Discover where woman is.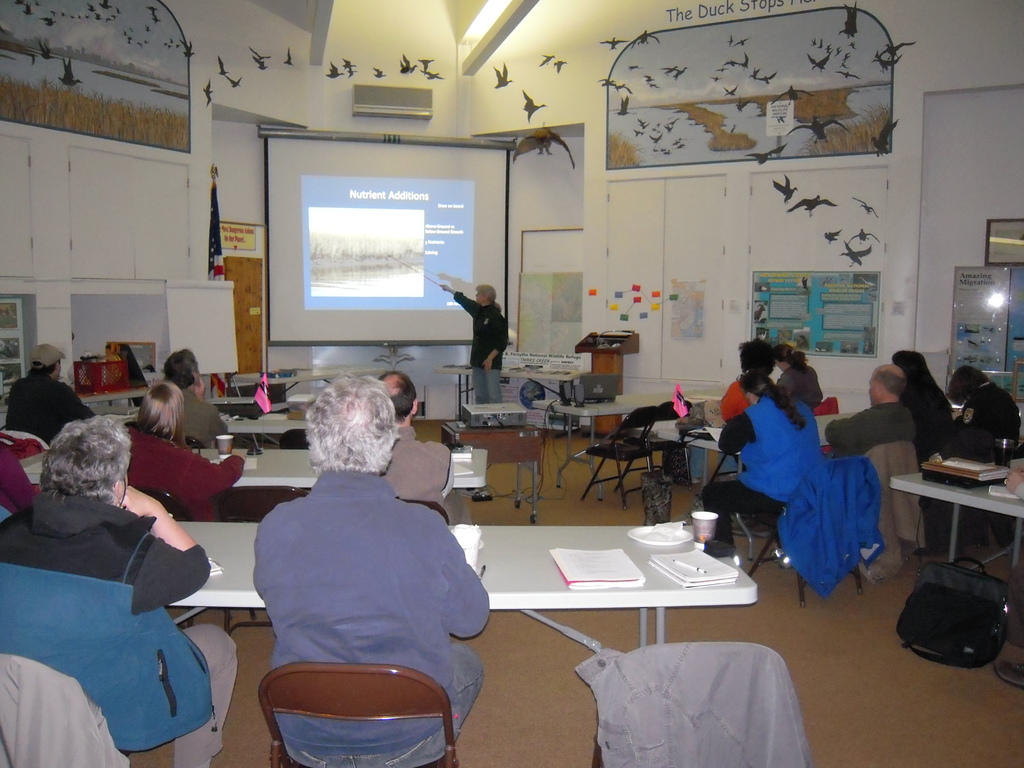
Discovered at x1=888, y1=353, x2=955, y2=461.
